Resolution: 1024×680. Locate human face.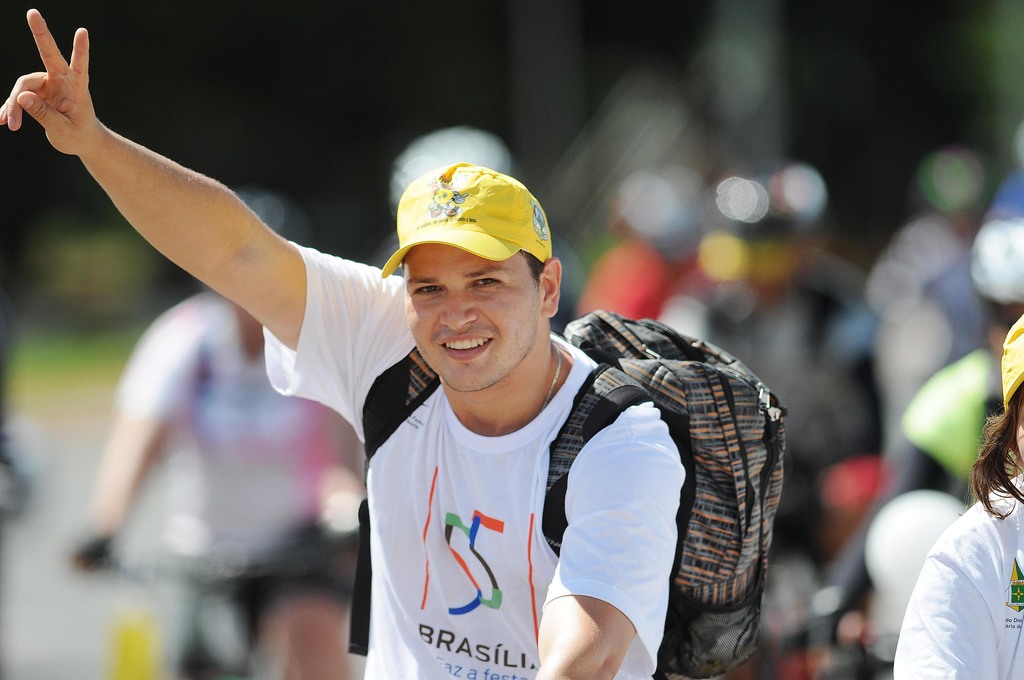
crop(409, 241, 540, 392).
